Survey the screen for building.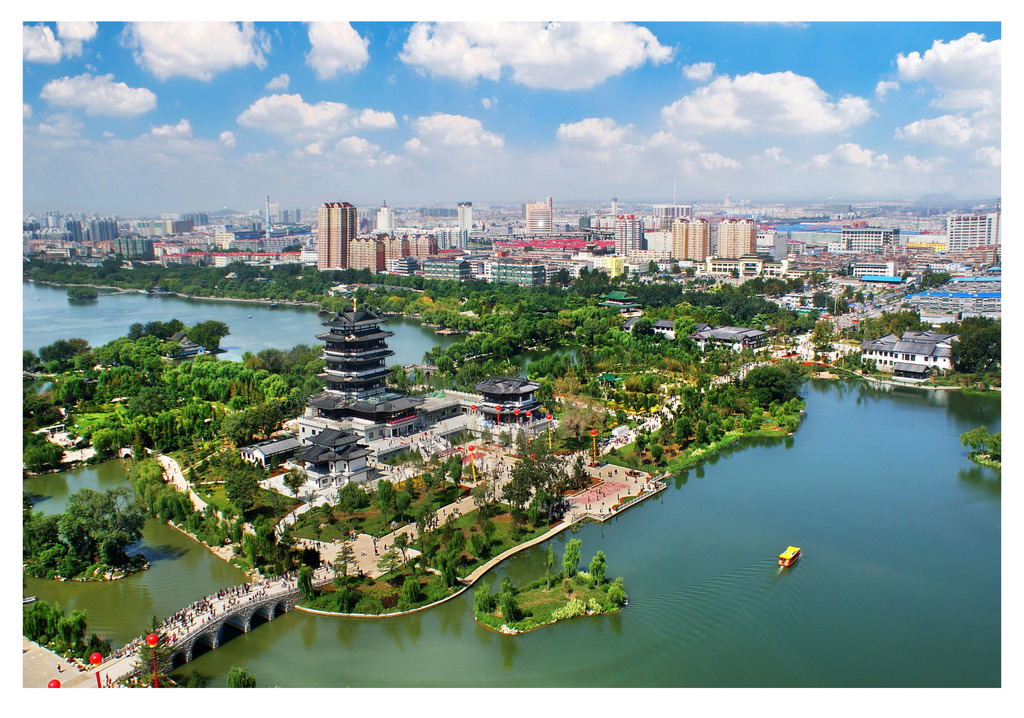
Survey found: 236, 295, 547, 493.
